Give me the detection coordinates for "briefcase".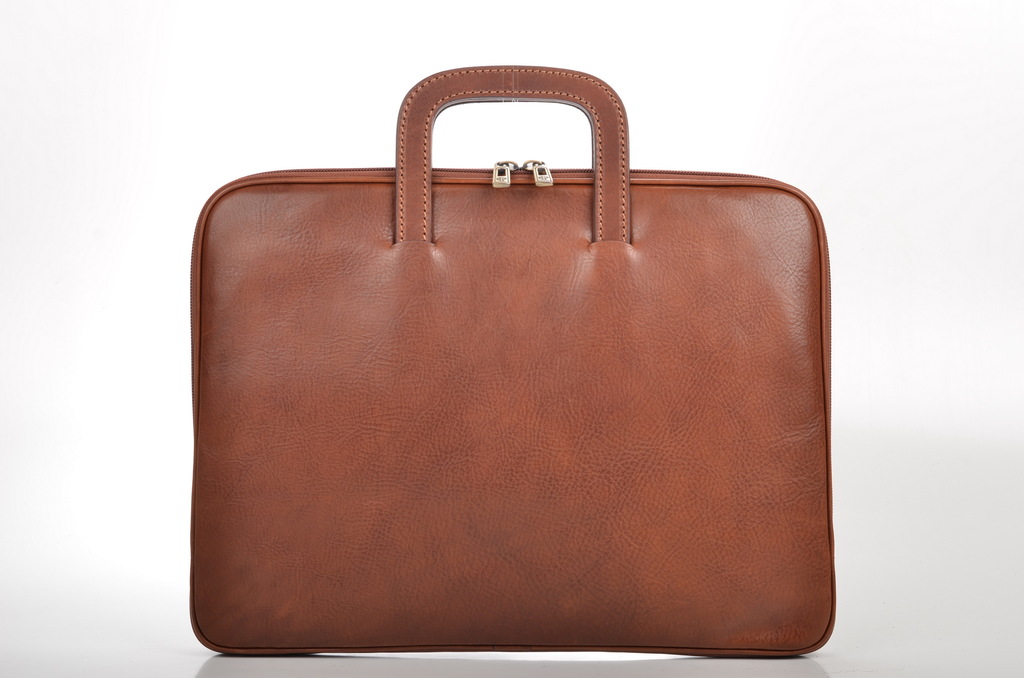
locate(190, 62, 839, 656).
